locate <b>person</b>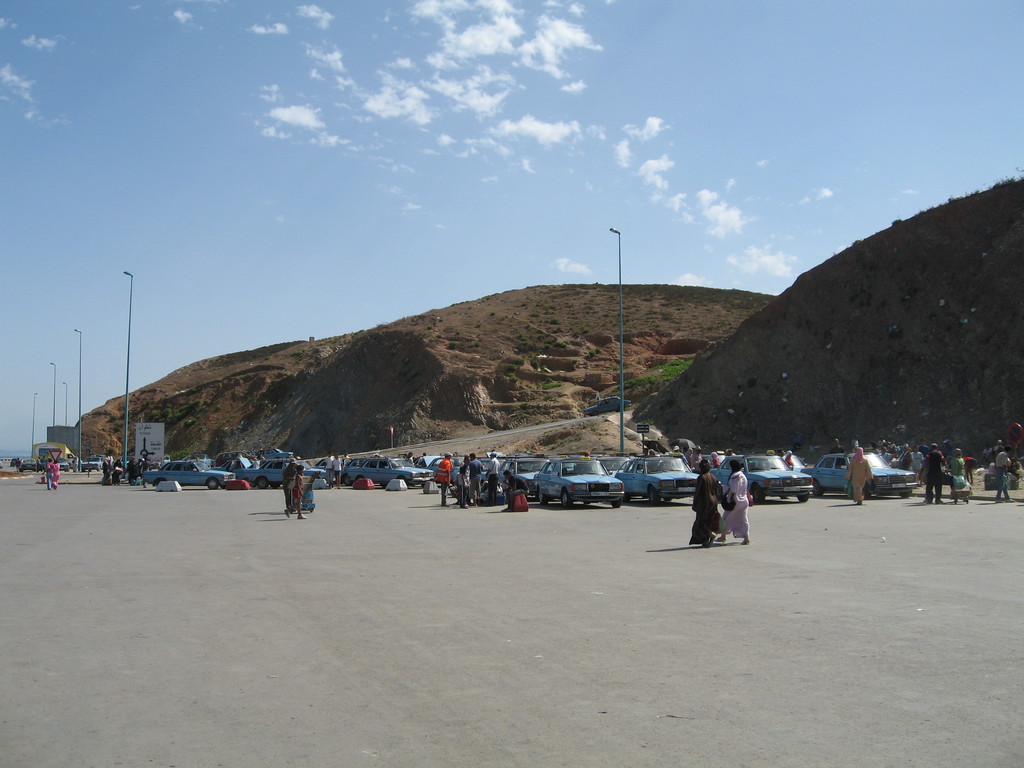
(left=719, top=461, right=747, bottom=545)
